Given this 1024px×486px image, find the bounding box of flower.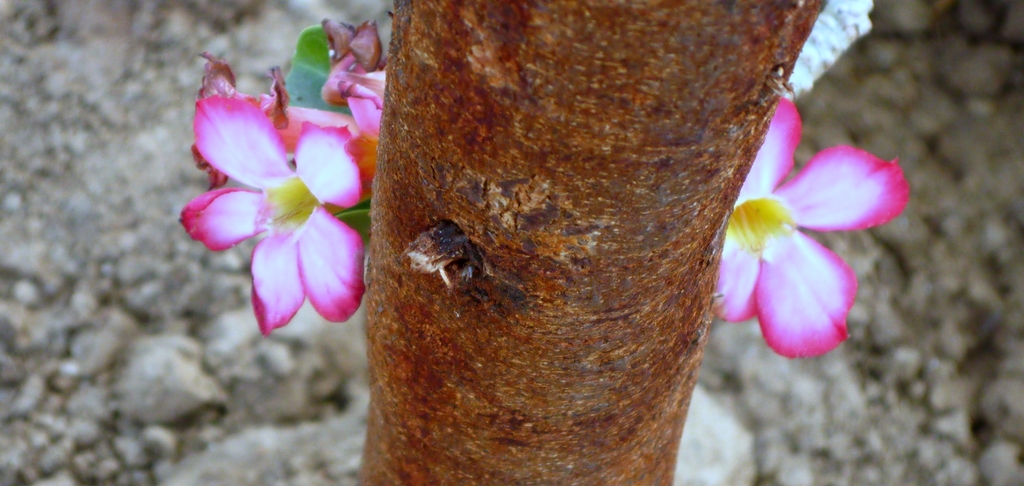
pyautogui.locateOnScreen(712, 97, 908, 362).
